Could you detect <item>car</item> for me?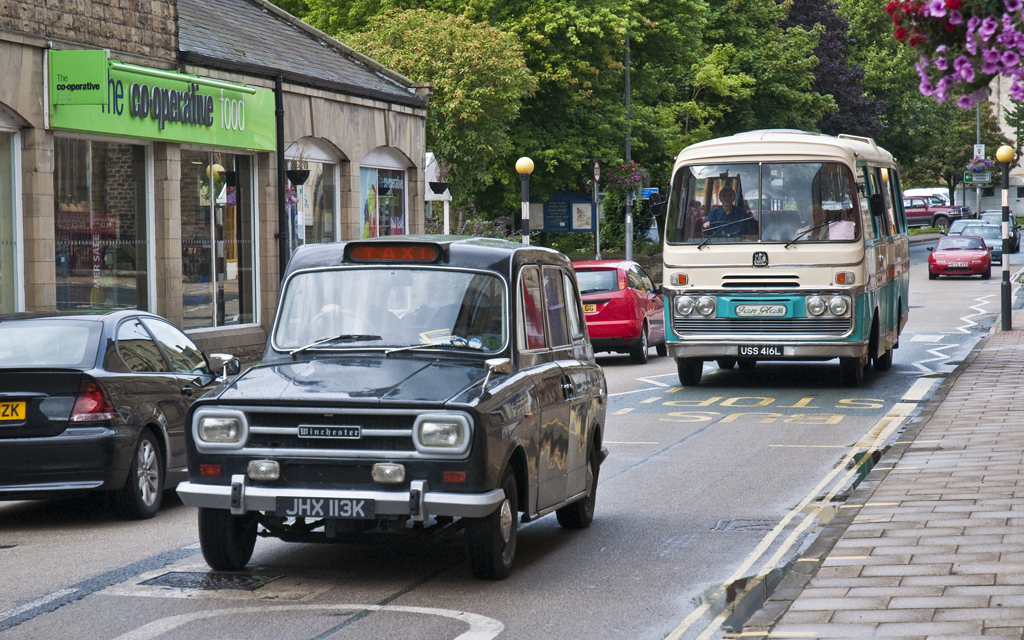
Detection result: <region>901, 186, 961, 228</region>.
